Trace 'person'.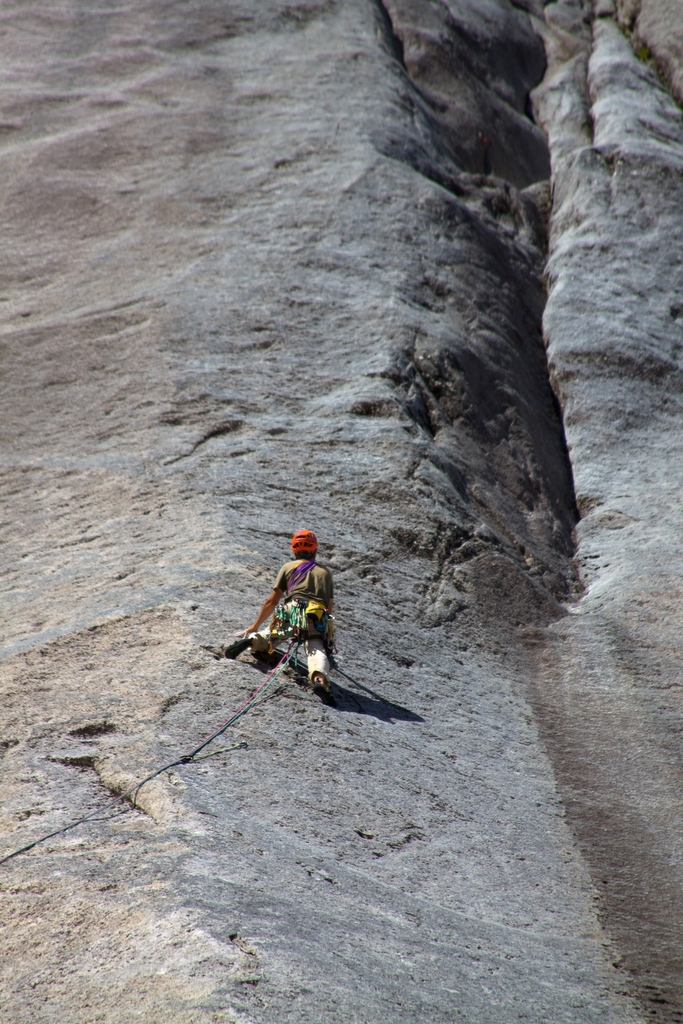
Traced to bbox(233, 527, 329, 695).
